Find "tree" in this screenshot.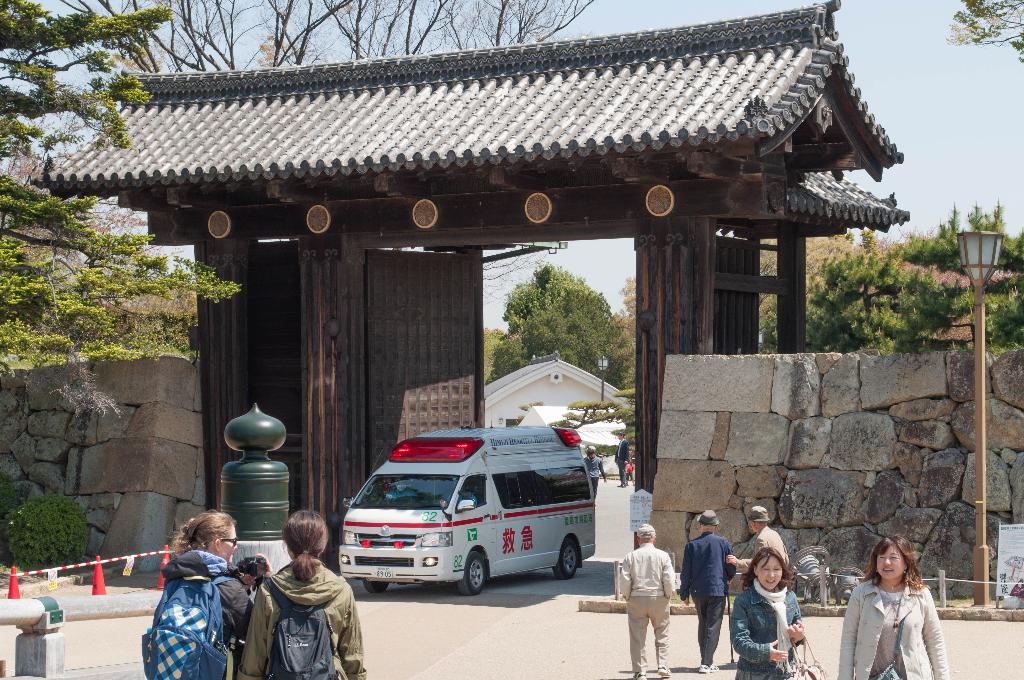
The bounding box for "tree" is 753 208 1023 403.
